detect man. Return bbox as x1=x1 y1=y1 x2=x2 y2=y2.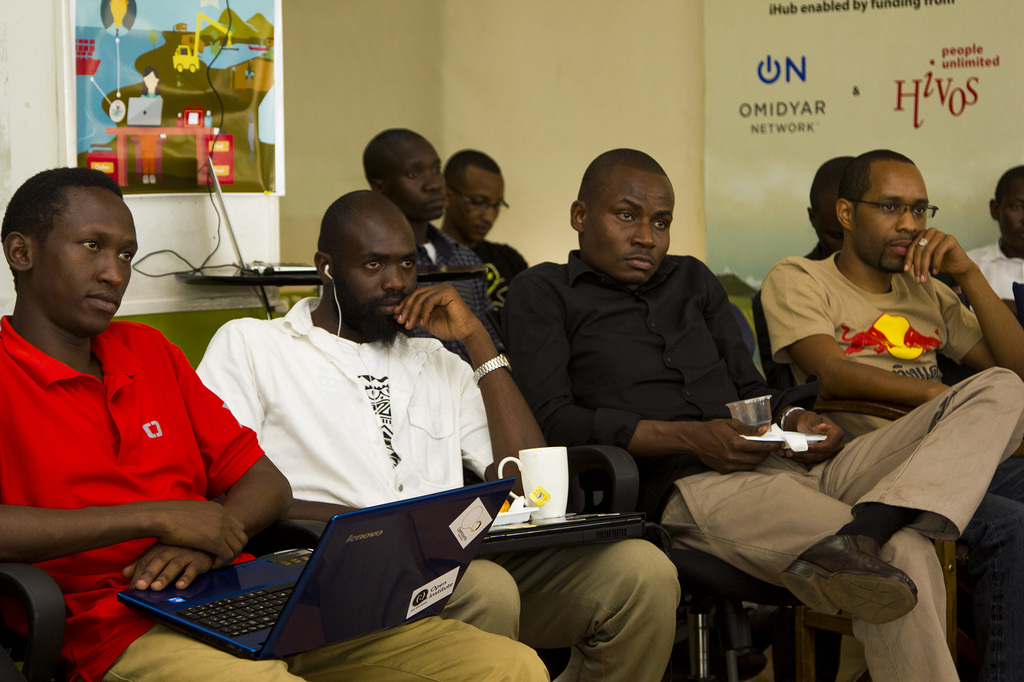
x1=756 y1=154 x2=1023 y2=445.
